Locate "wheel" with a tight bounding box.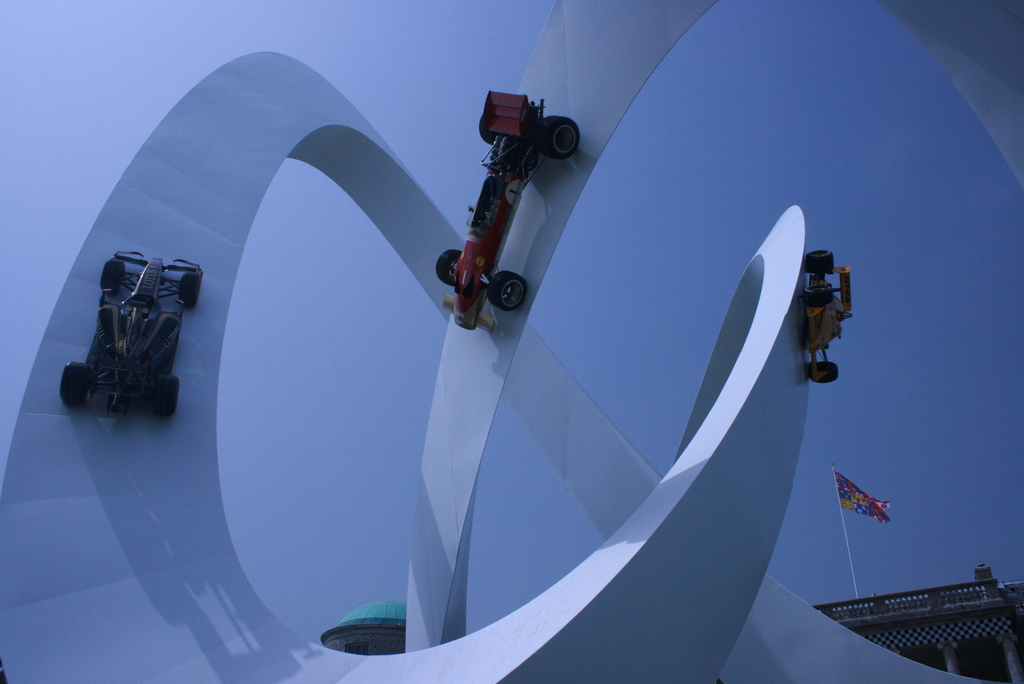
region(477, 115, 494, 146).
